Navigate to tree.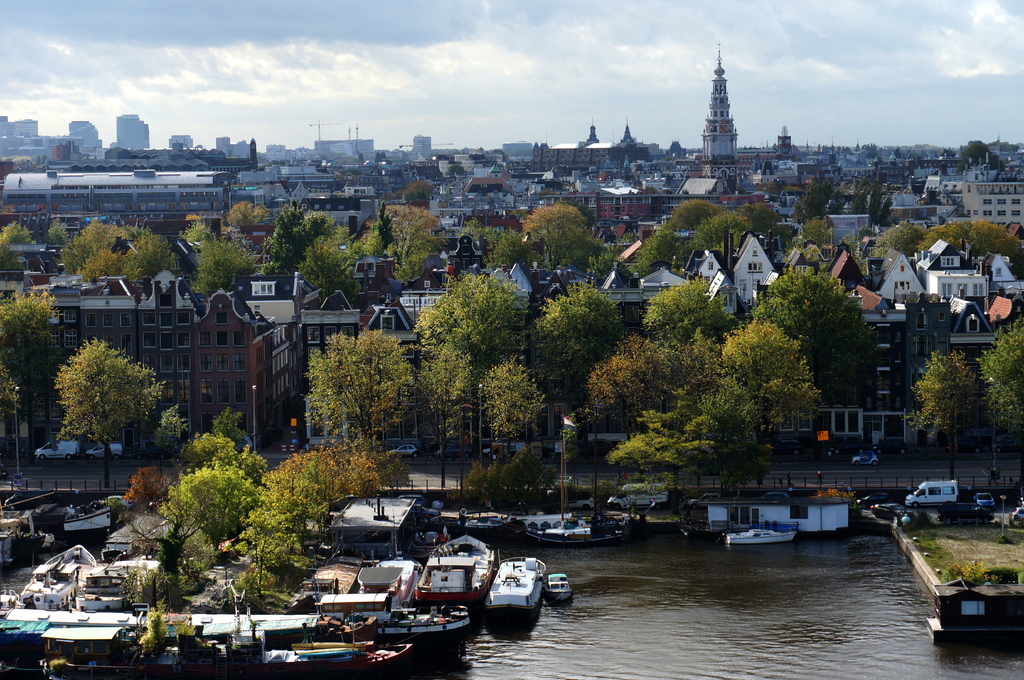
Navigation target: (259,205,336,277).
